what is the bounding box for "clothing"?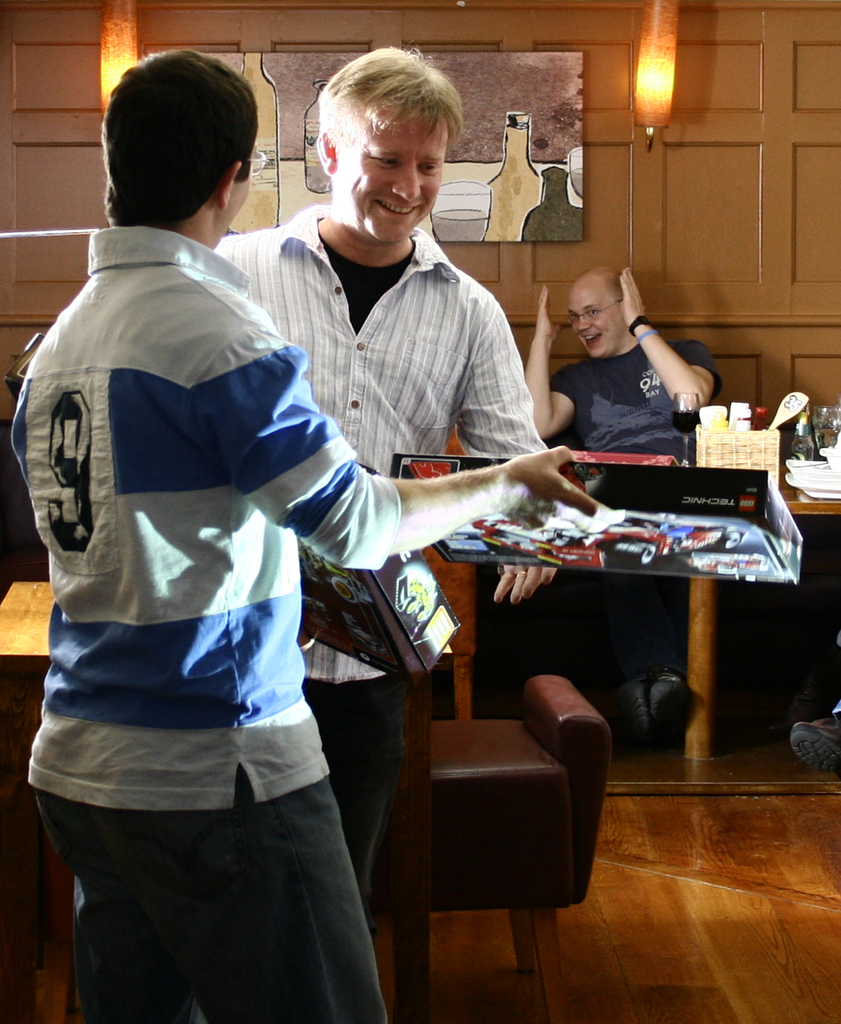
region(209, 212, 557, 1023).
